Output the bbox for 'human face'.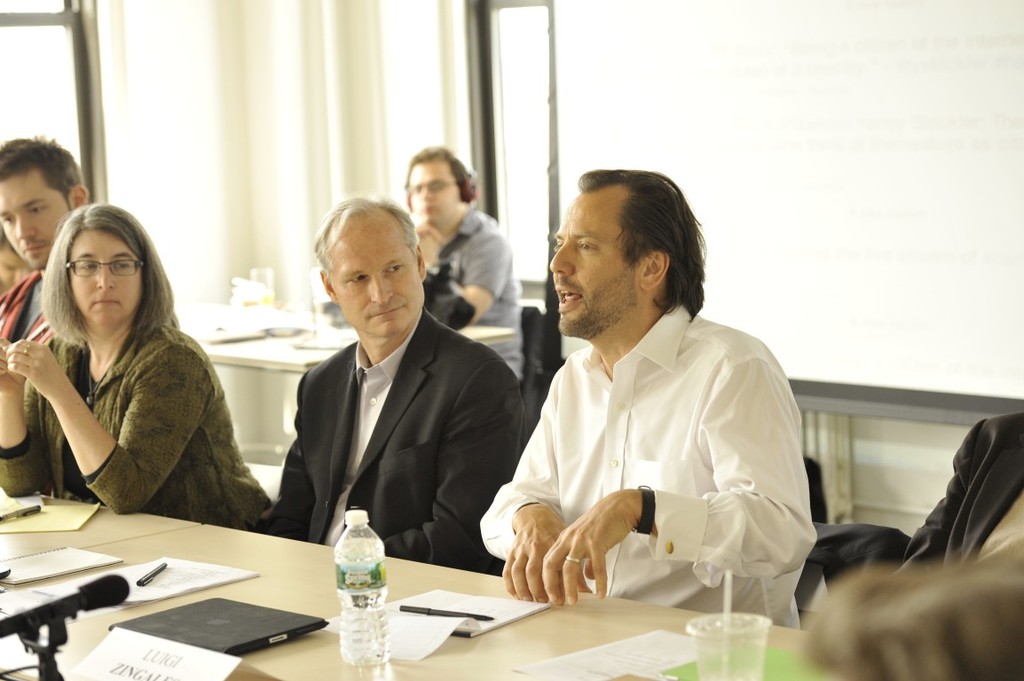
(327, 212, 422, 331).
